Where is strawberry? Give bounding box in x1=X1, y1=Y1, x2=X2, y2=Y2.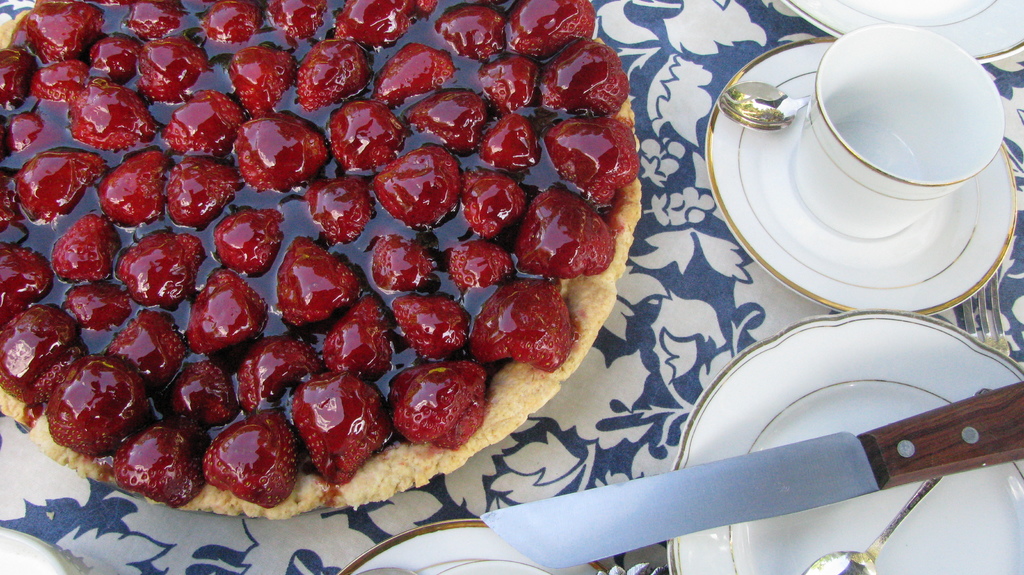
x1=238, y1=332, x2=319, y2=416.
